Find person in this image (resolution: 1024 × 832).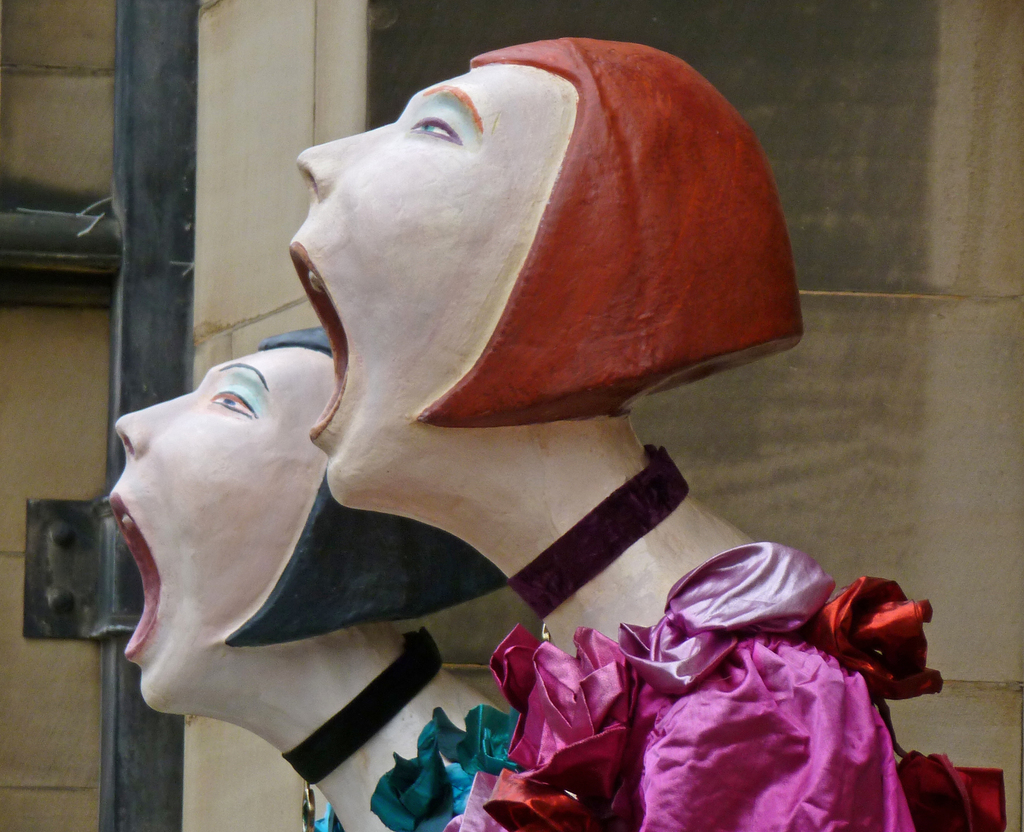
x1=285 y1=30 x2=918 y2=831.
